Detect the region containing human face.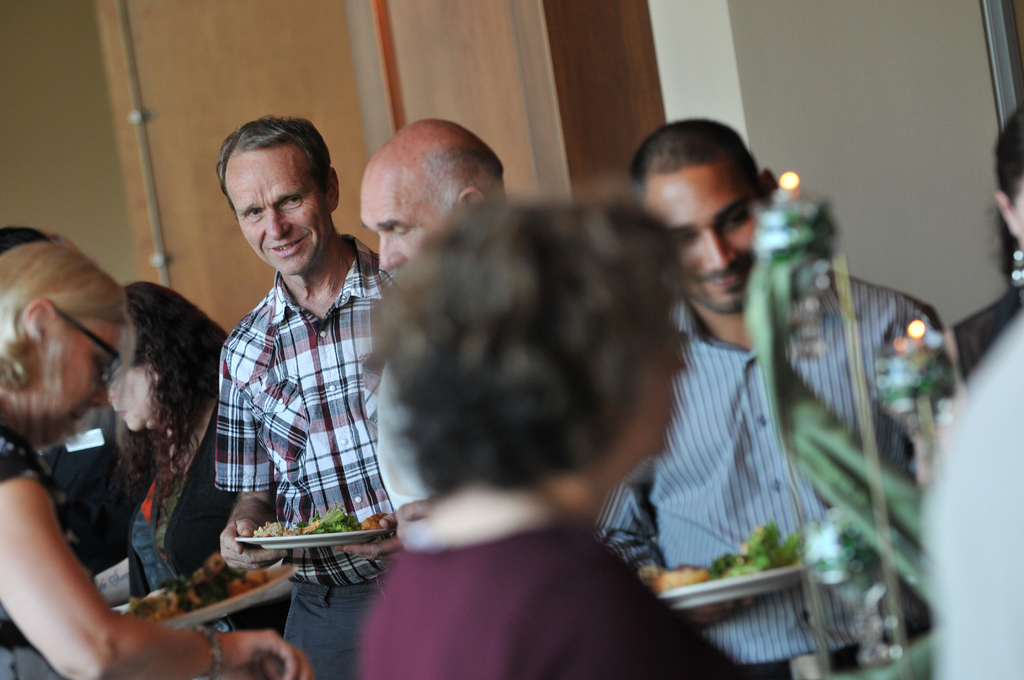
<region>33, 314, 129, 435</region>.
